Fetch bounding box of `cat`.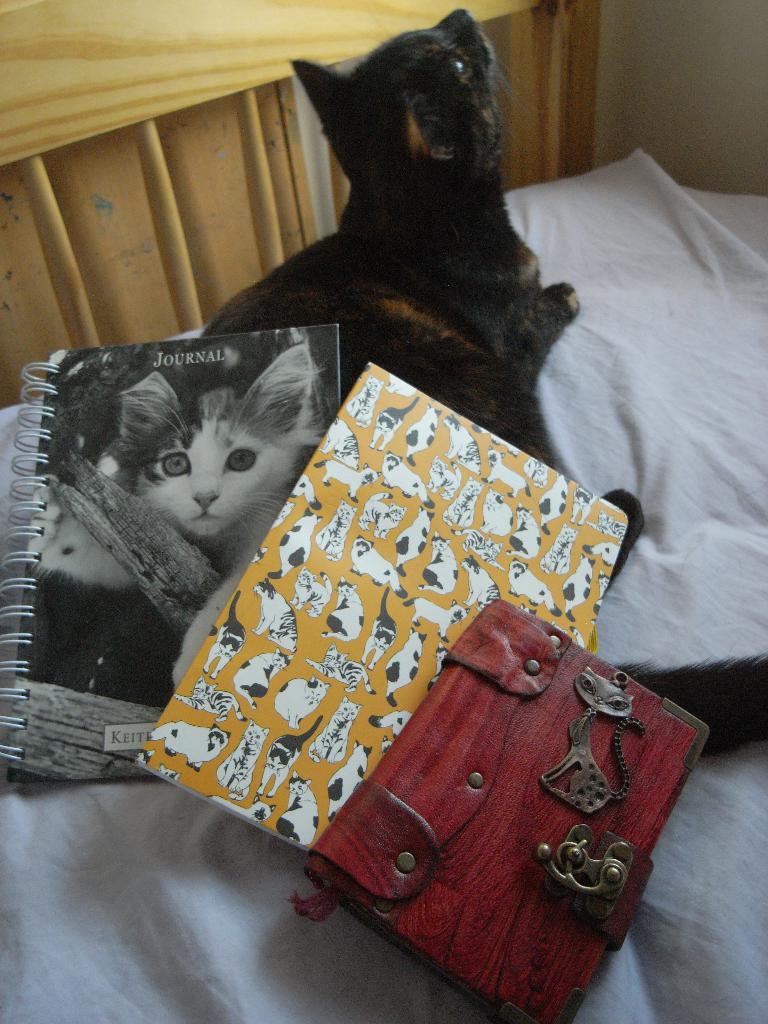
Bbox: region(23, 331, 333, 705).
